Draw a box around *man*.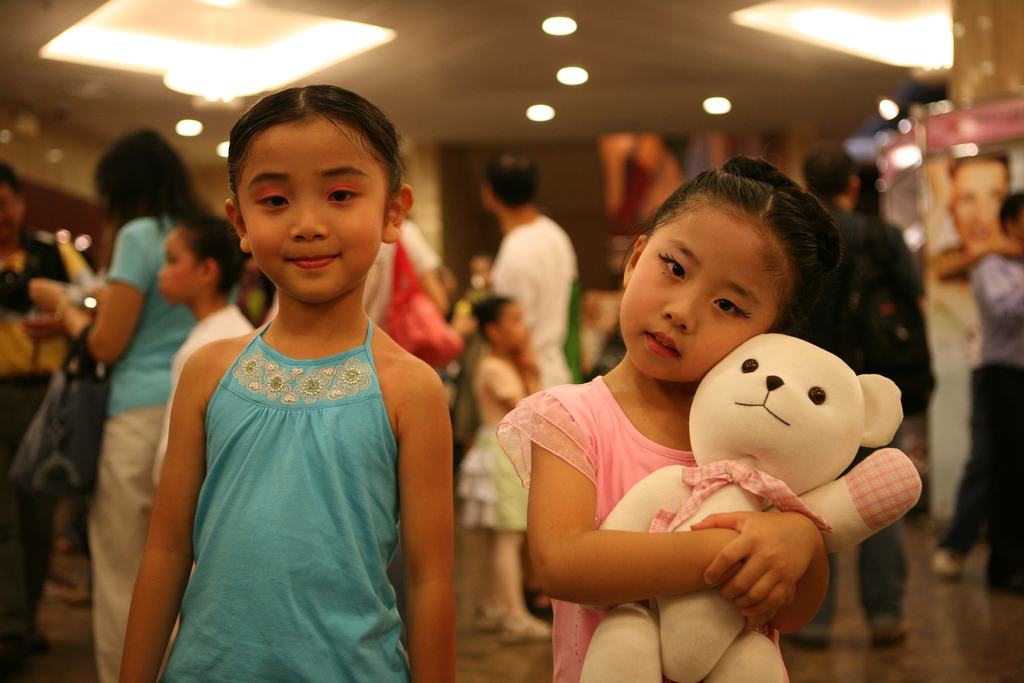
[931, 149, 1023, 288].
